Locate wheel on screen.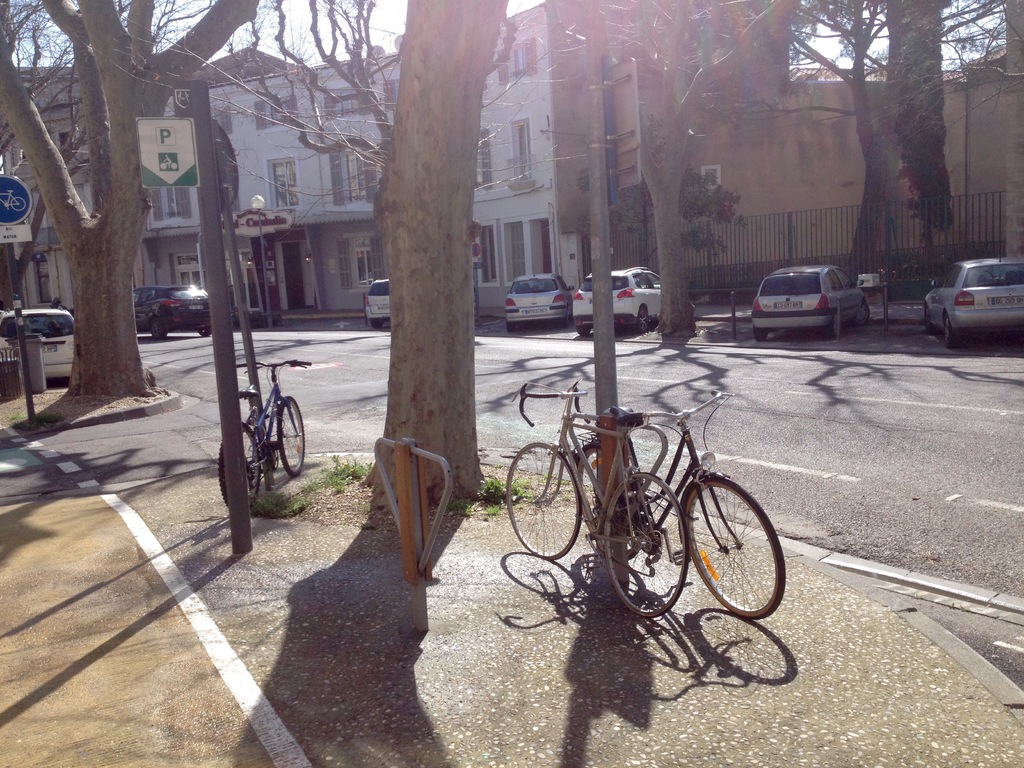
On screen at 196,325,210,344.
